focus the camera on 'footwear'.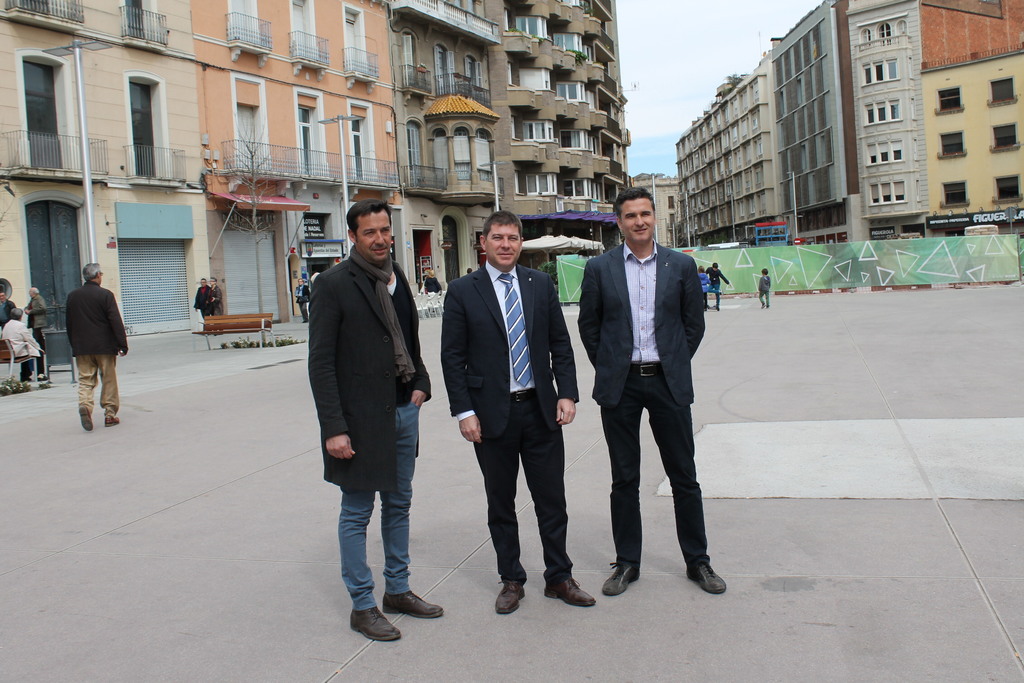
Focus region: (x1=353, y1=604, x2=401, y2=641).
